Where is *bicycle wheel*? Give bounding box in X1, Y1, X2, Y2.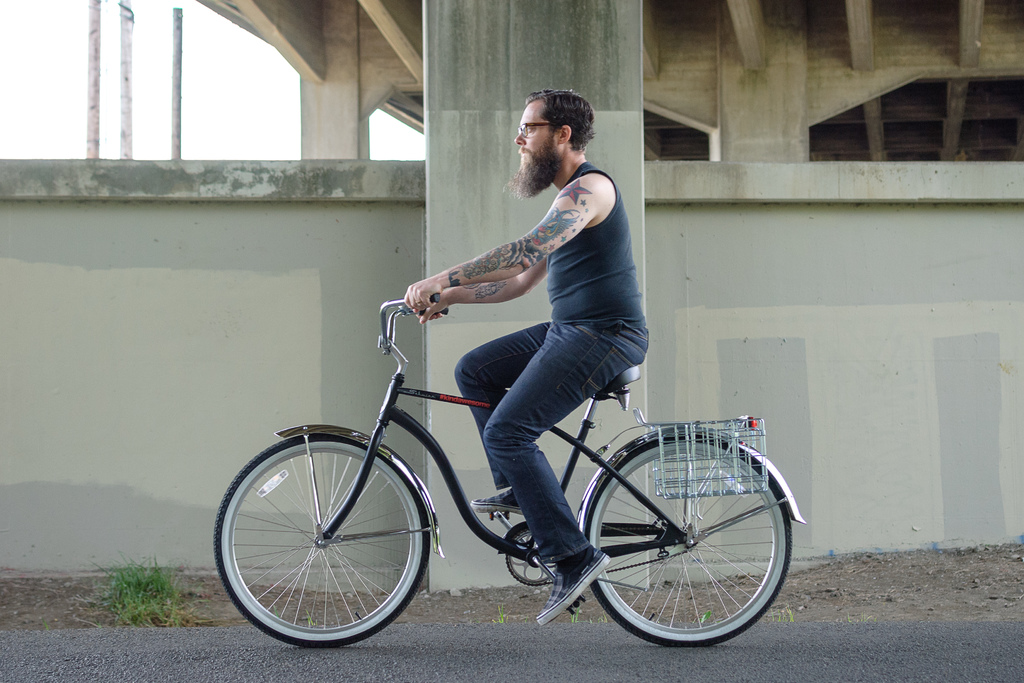
584, 429, 796, 649.
